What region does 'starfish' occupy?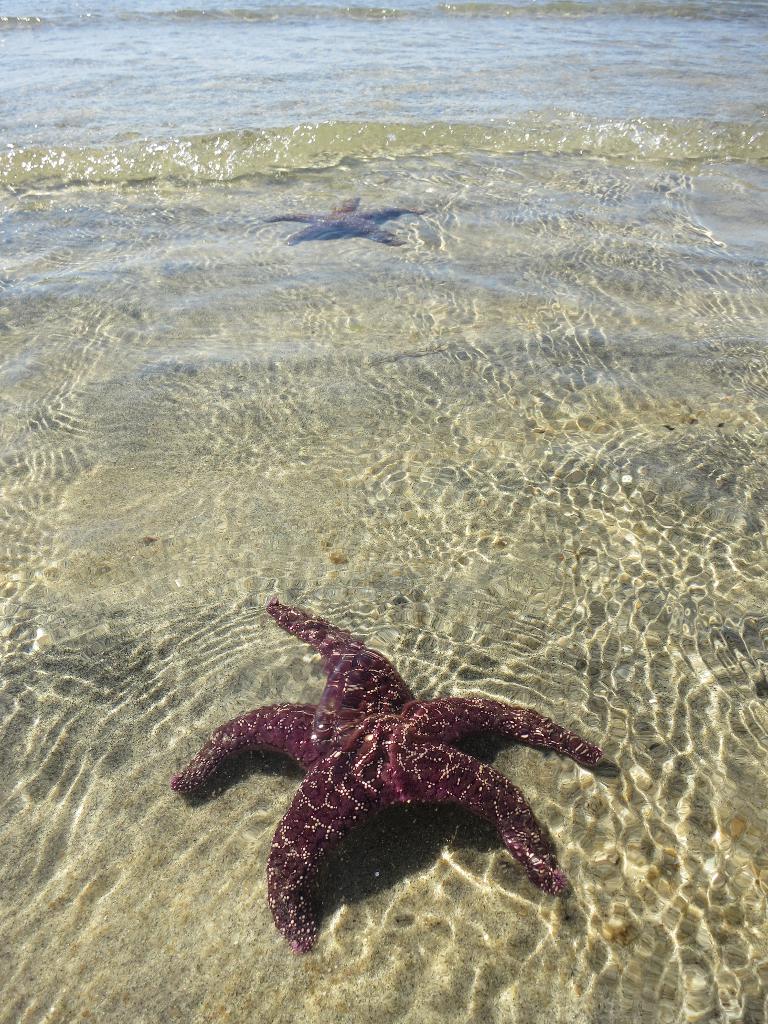
[x1=259, y1=195, x2=427, y2=246].
